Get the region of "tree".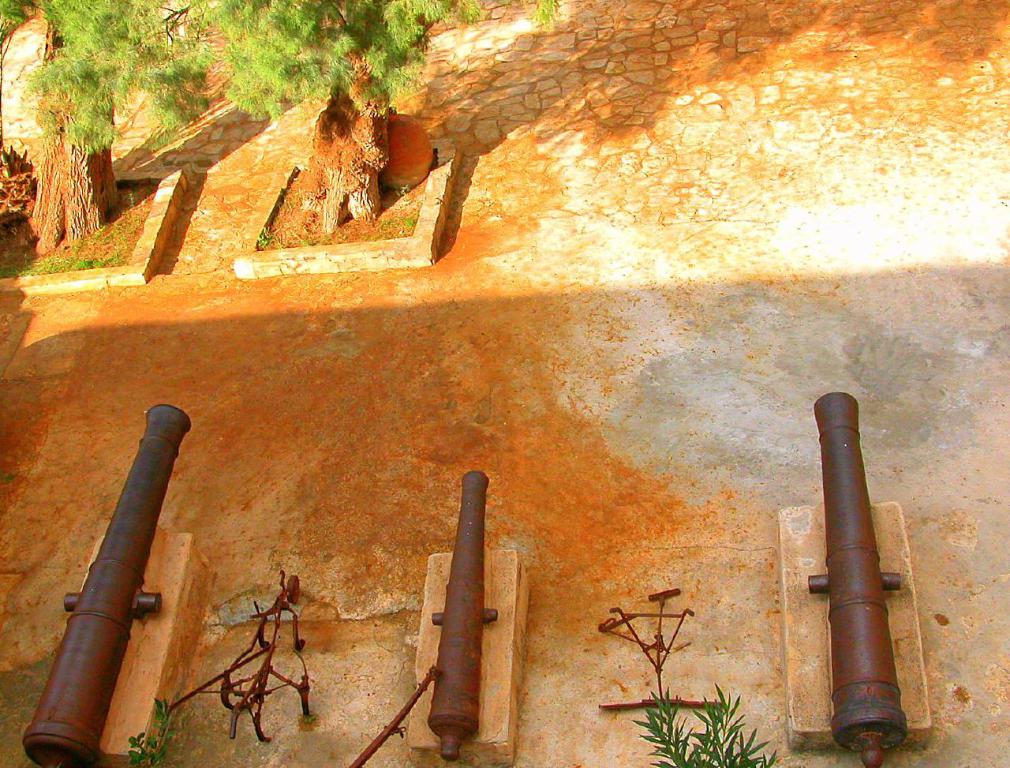
<bbox>192, 0, 563, 234</bbox>.
